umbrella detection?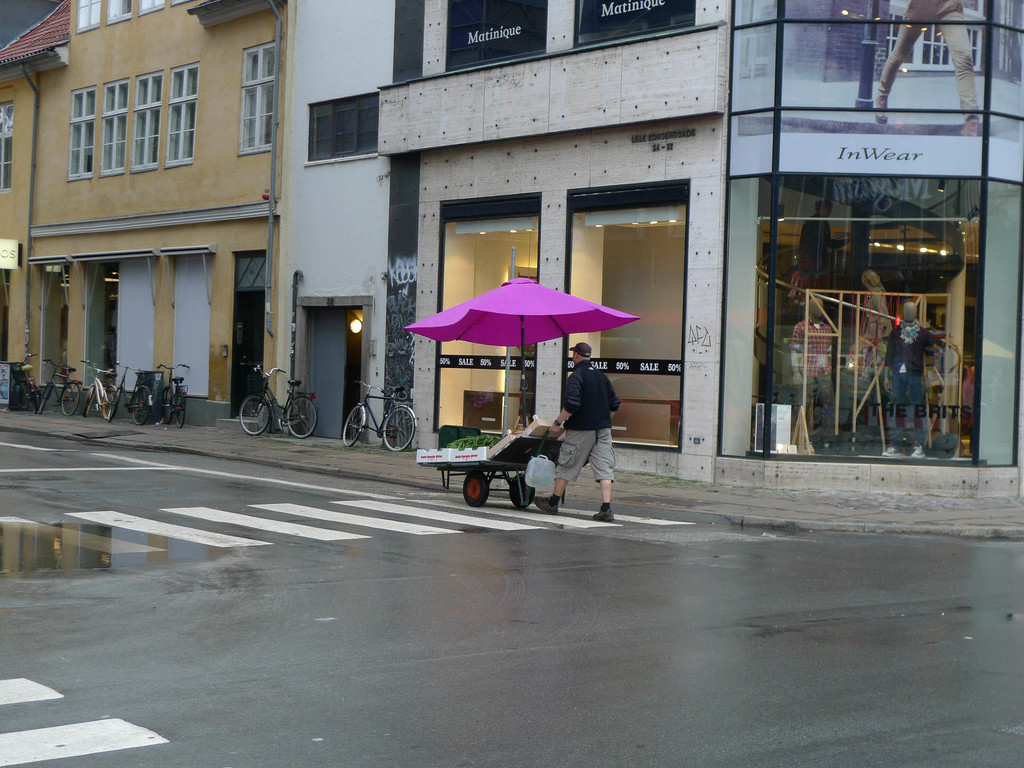
(404, 280, 640, 438)
